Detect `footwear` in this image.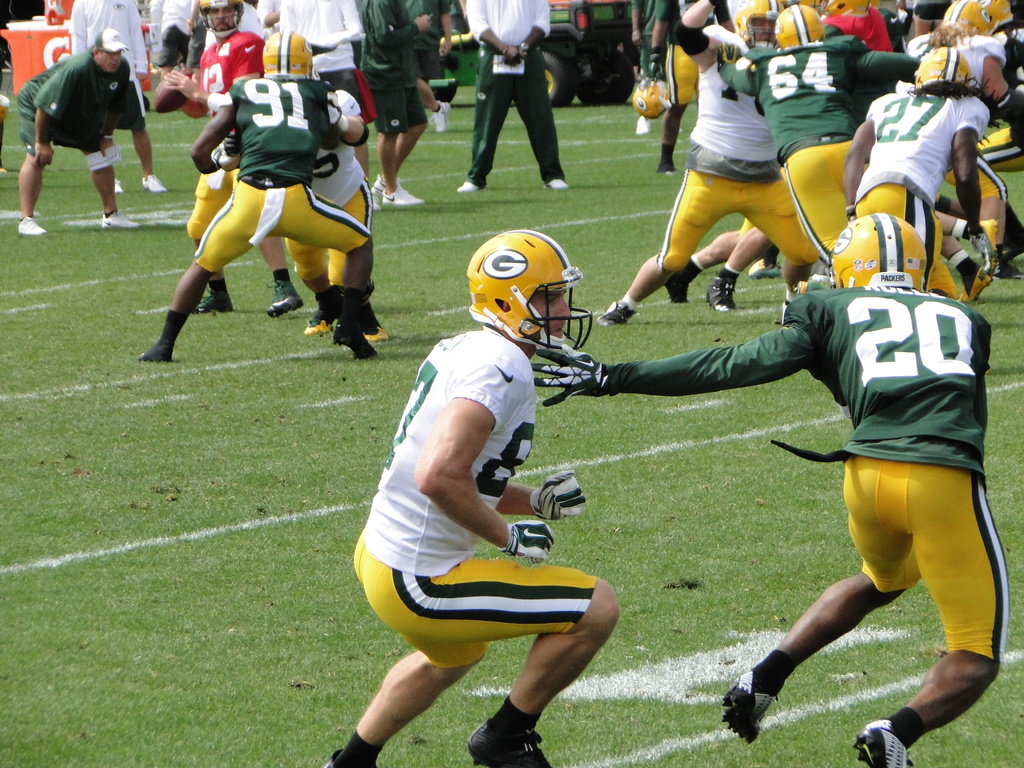
Detection: bbox(660, 257, 686, 299).
